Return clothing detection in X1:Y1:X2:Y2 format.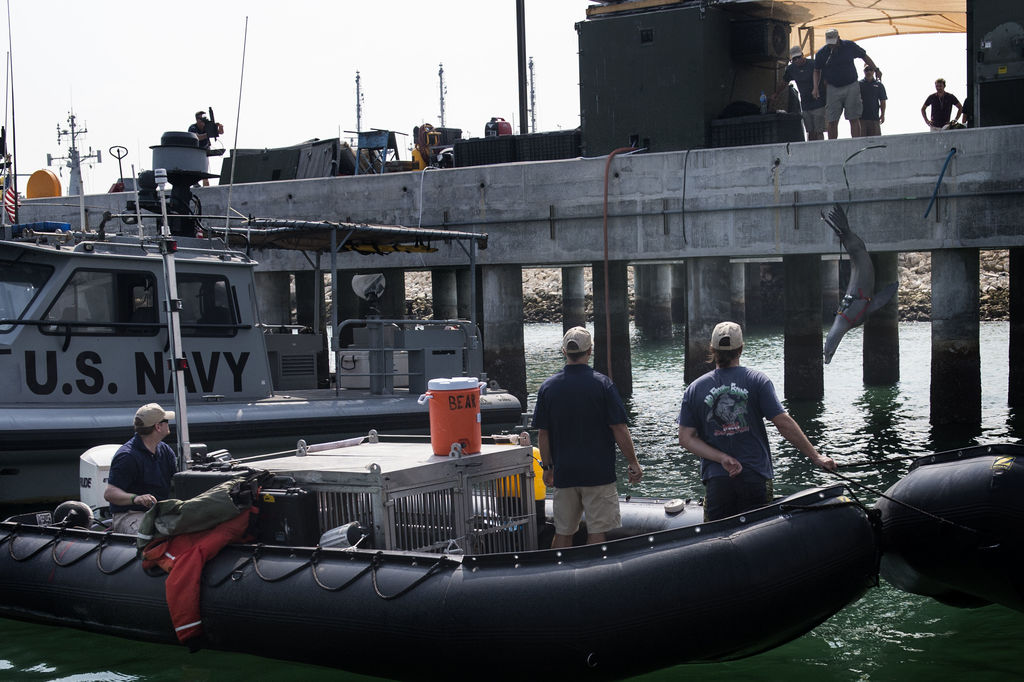
685:366:785:540.
